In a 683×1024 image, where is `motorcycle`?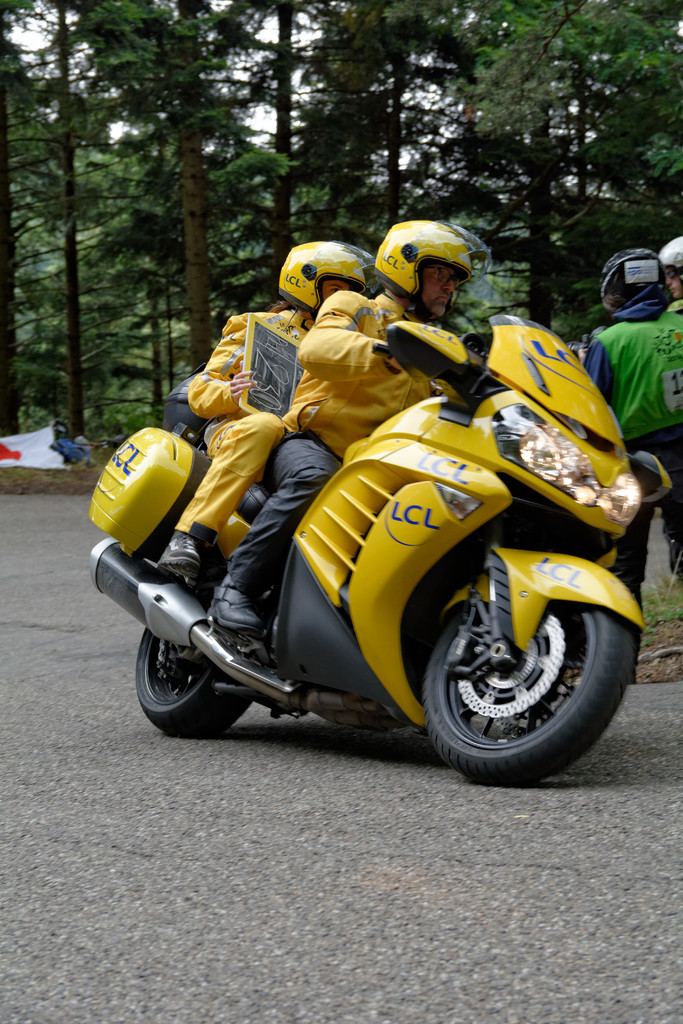
bbox=[74, 324, 658, 771].
